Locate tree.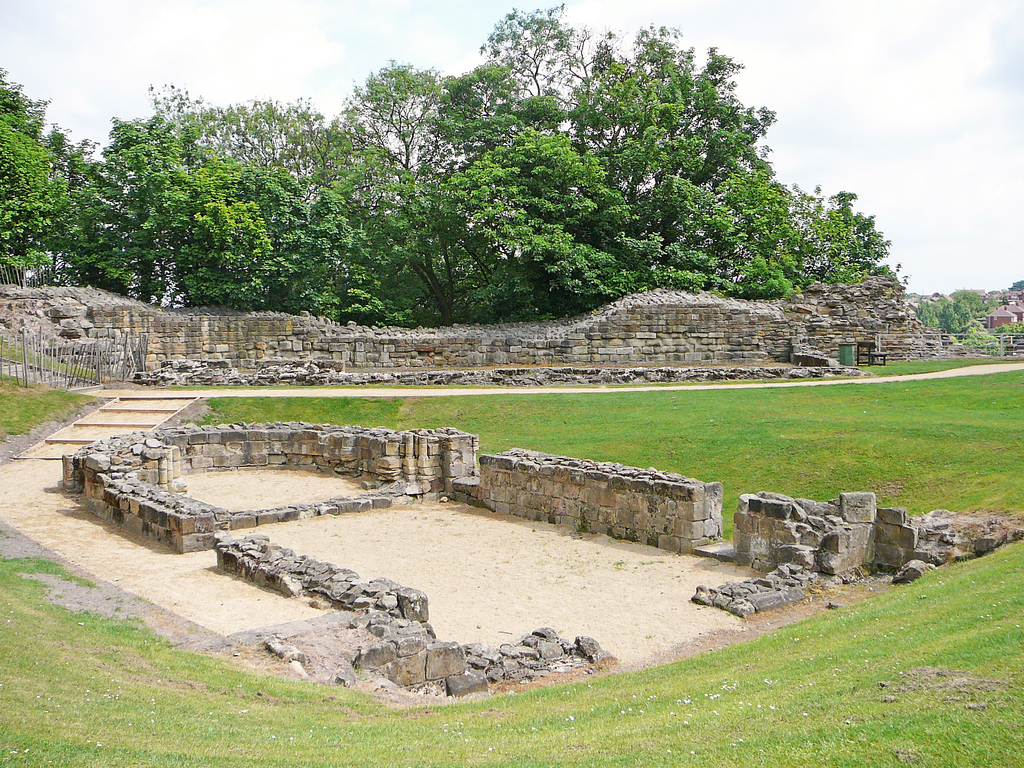
Bounding box: box=[1014, 278, 1023, 290].
